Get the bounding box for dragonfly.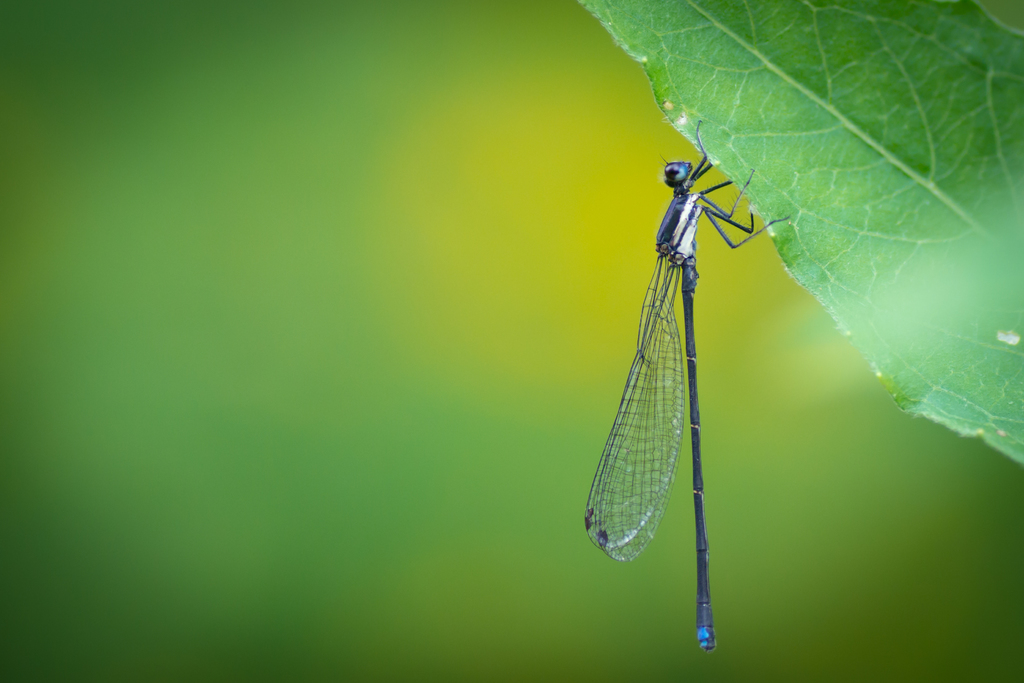
detection(584, 120, 793, 651).
